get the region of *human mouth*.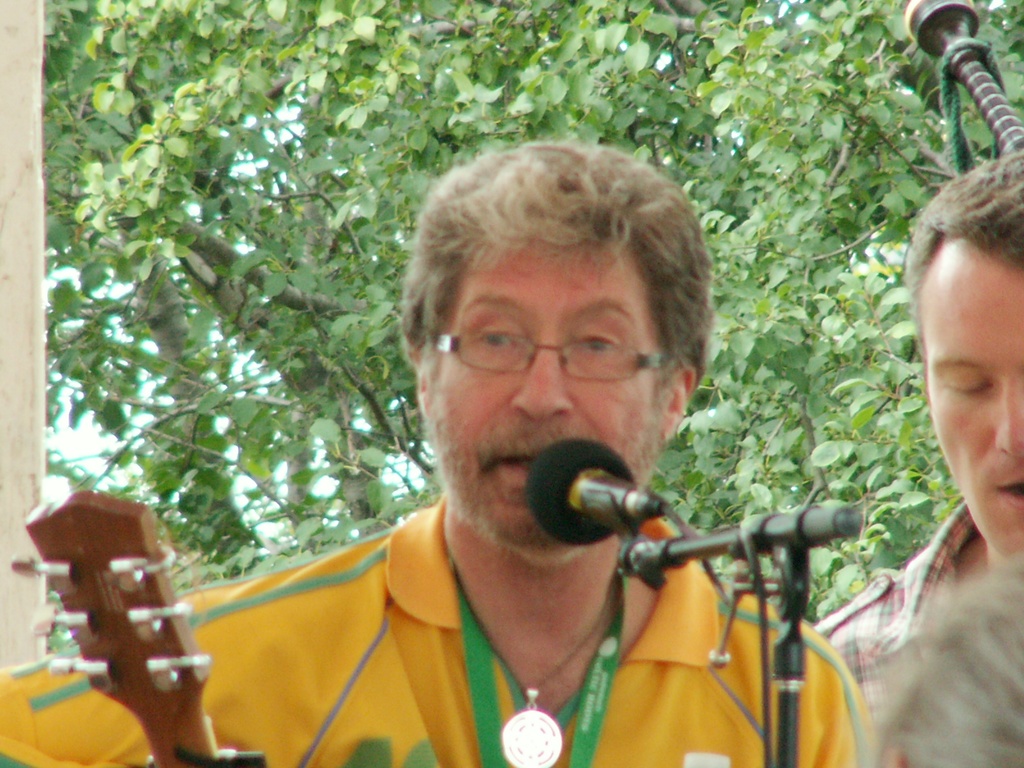
{"left": 996, "top": 484, "right": 1023, "bottom": 509}.
